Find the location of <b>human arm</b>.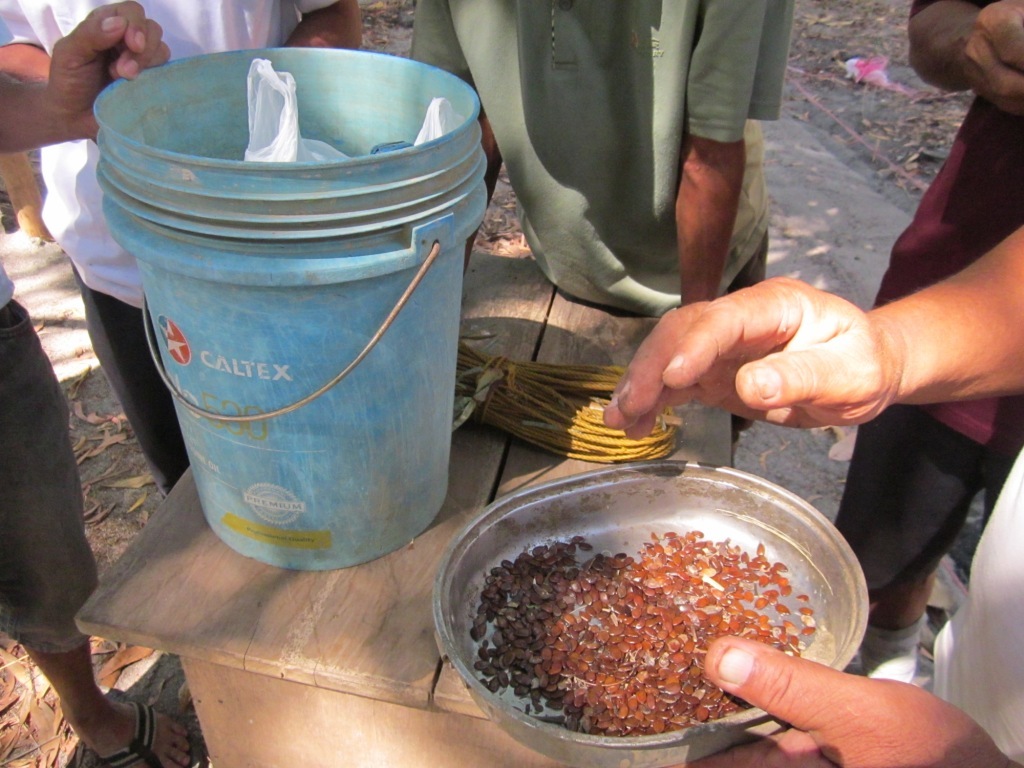
Location: box=[602, 223, 1023, 442].
